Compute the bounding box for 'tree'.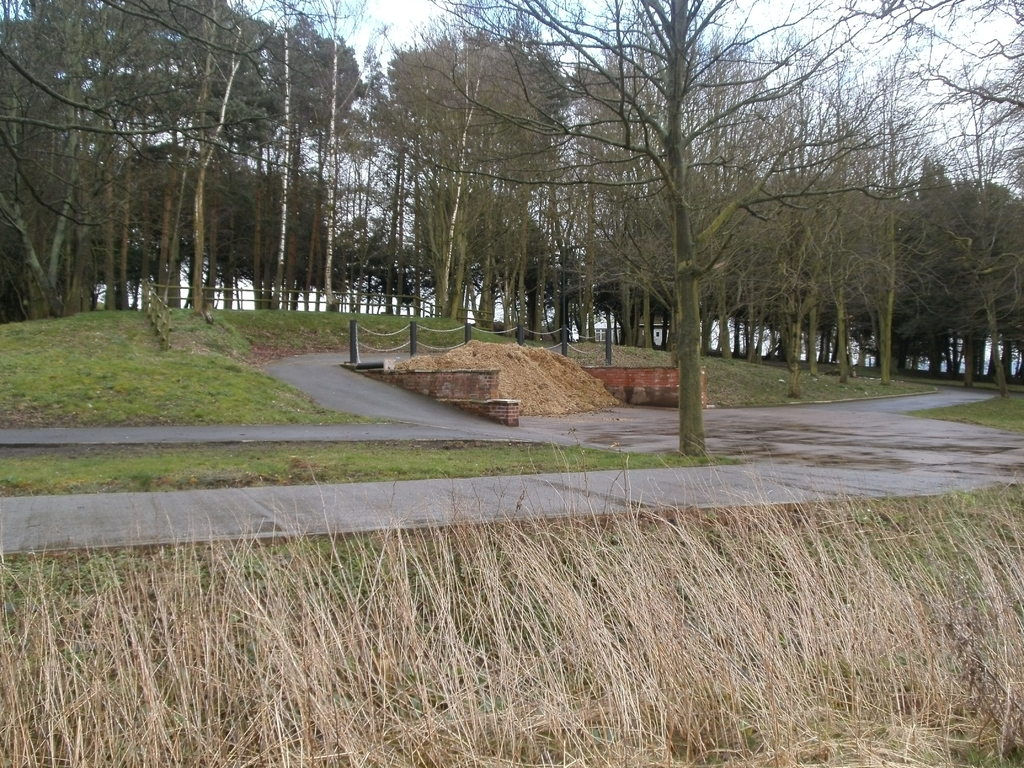
(784,152,895,376).
